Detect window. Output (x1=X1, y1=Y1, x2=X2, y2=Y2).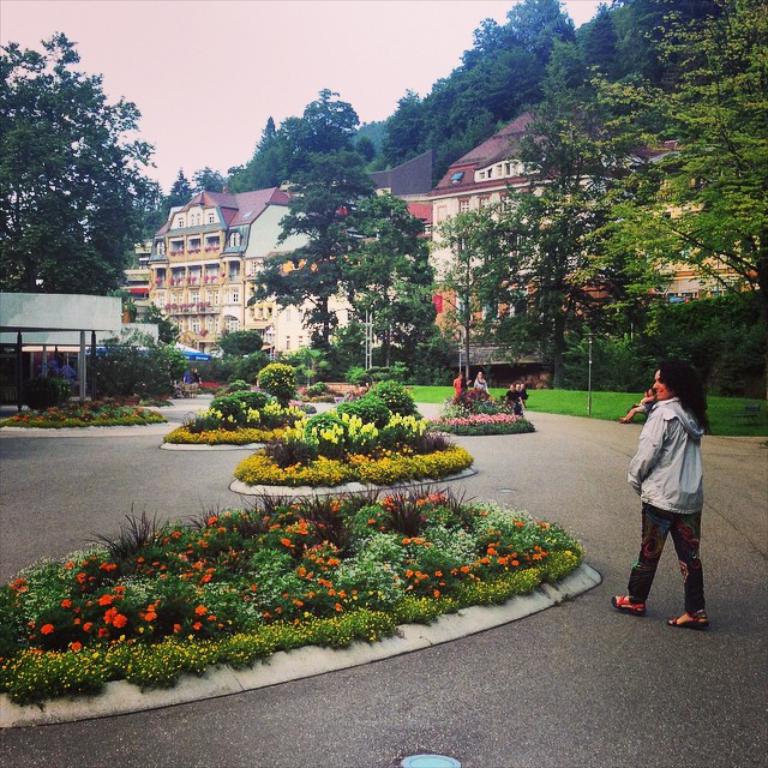
(x1=457, y1=200, x2=473, y2=221).
